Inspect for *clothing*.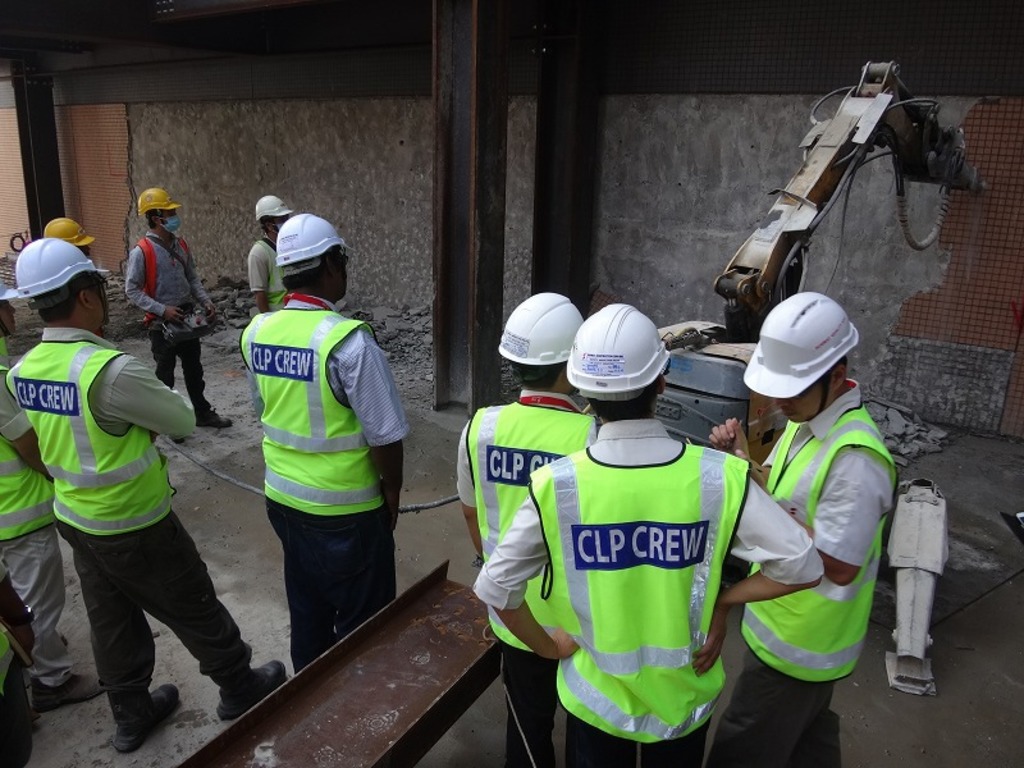
Inspection: rect(451, 378, 594, 767).
